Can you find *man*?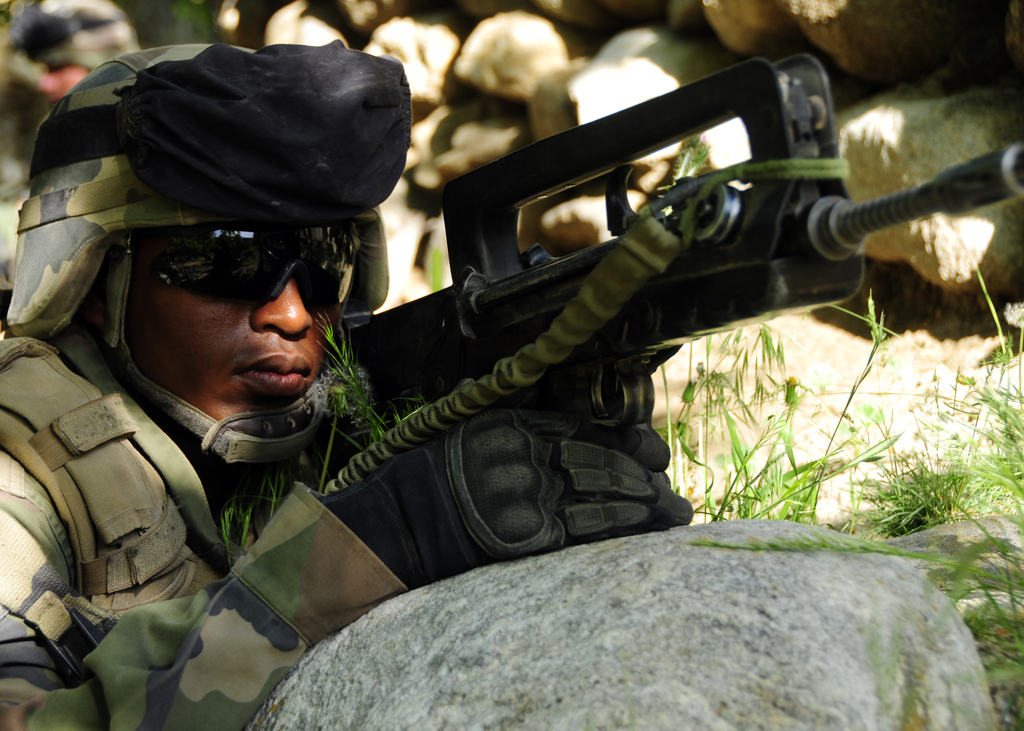
Yes, bounding box: <bbox>0, 0, 694, 730</bbox>.
